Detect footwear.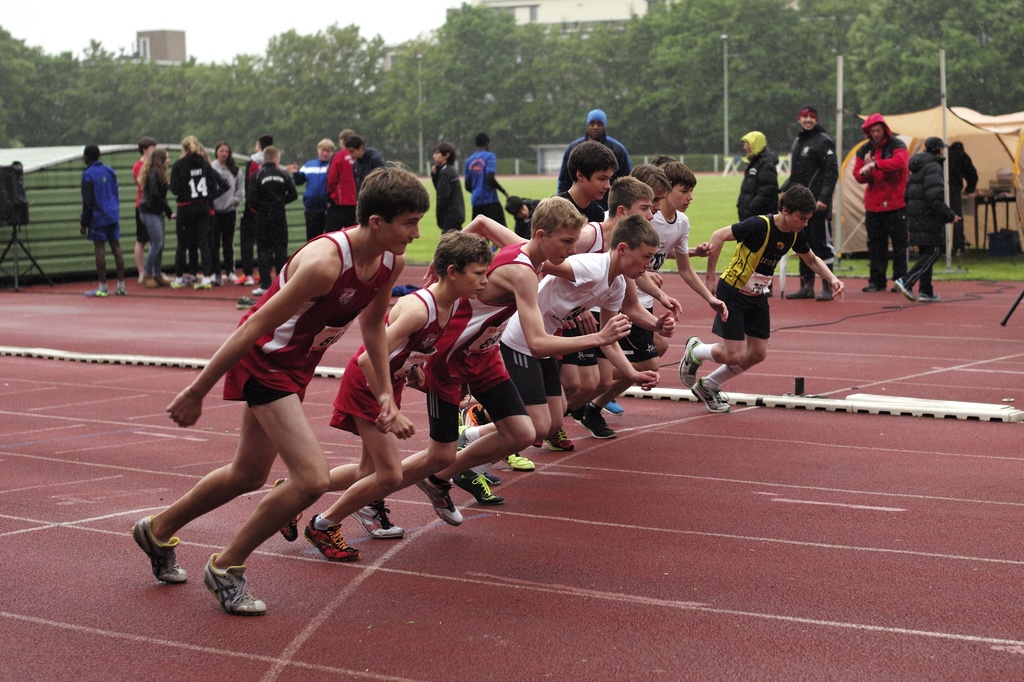
Detected at rect(509, 454, 540, 472).
